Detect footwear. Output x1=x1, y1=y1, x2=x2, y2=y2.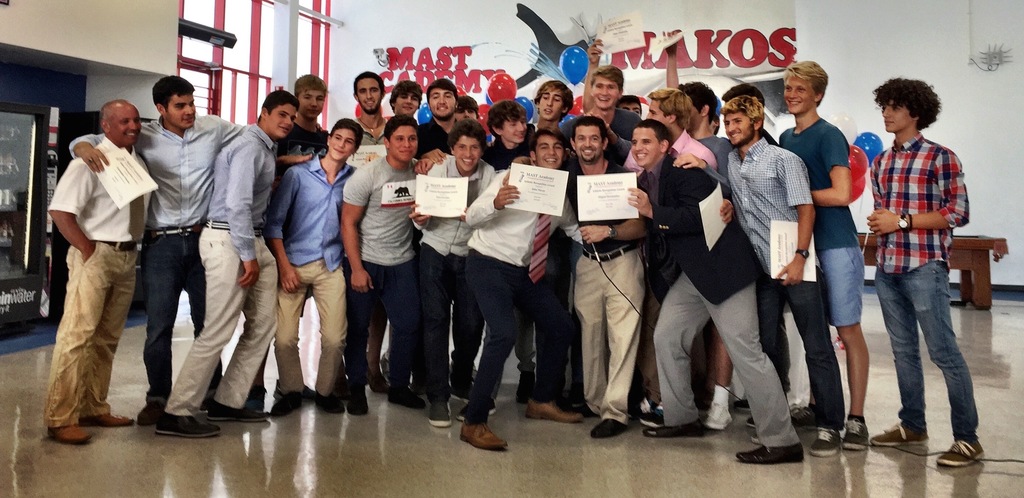
x1=735, y1=441, x2=797, y2=466.
